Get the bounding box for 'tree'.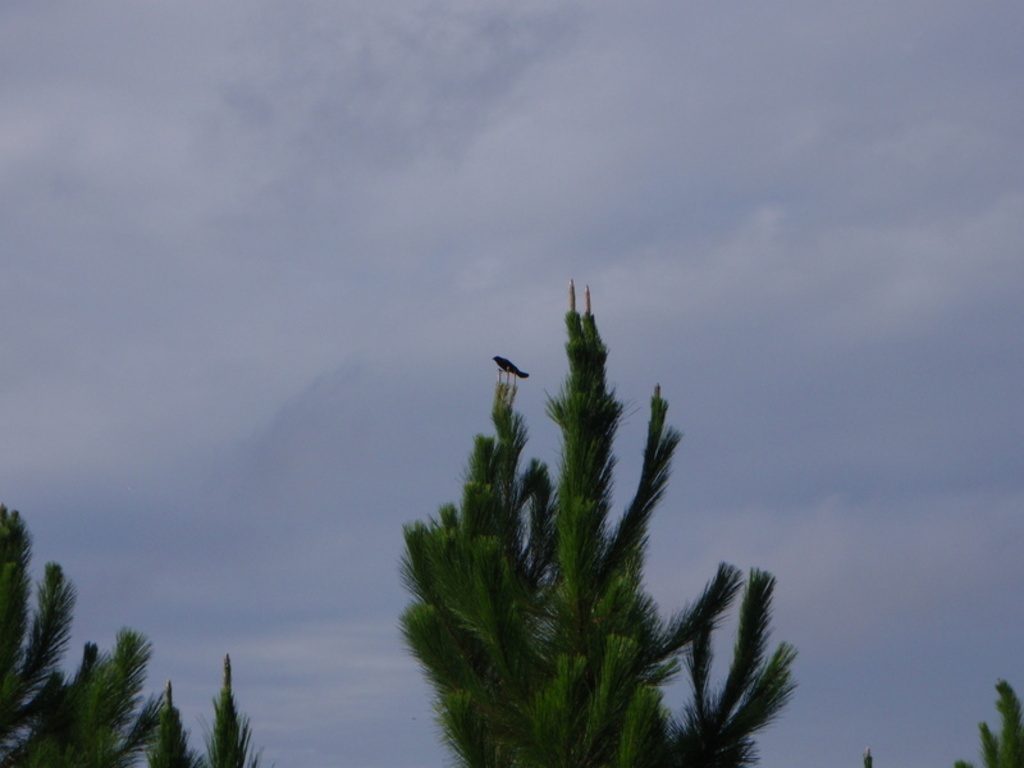
[389,262,769,760].
